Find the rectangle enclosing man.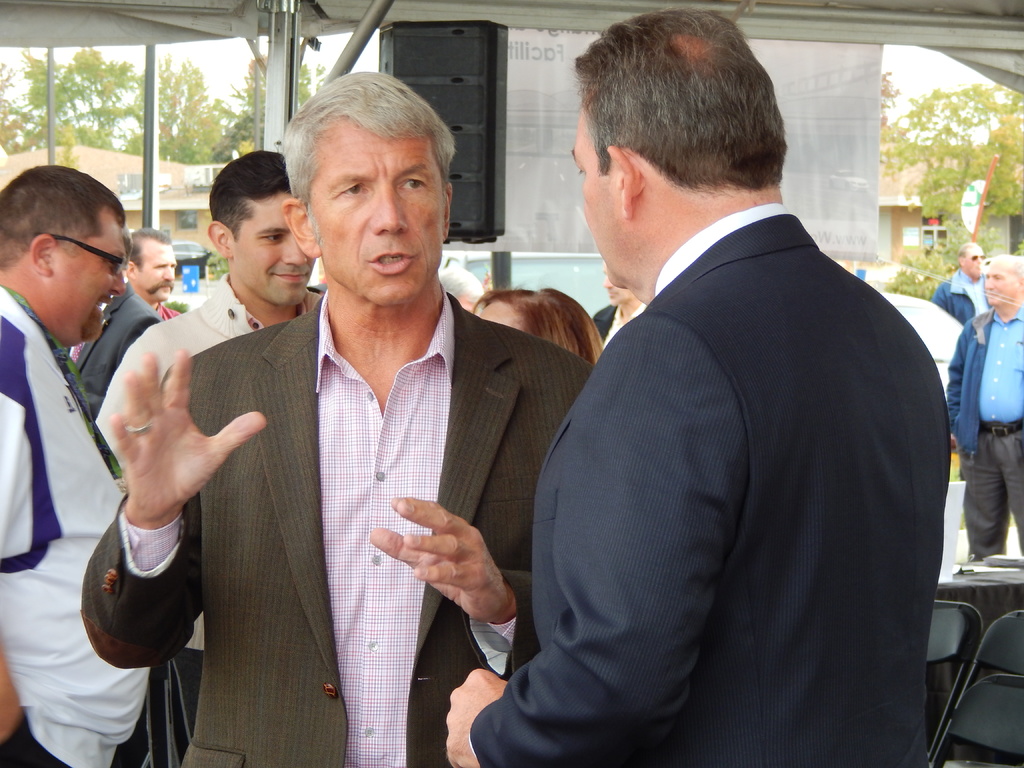
93, 151, 323, 490.
